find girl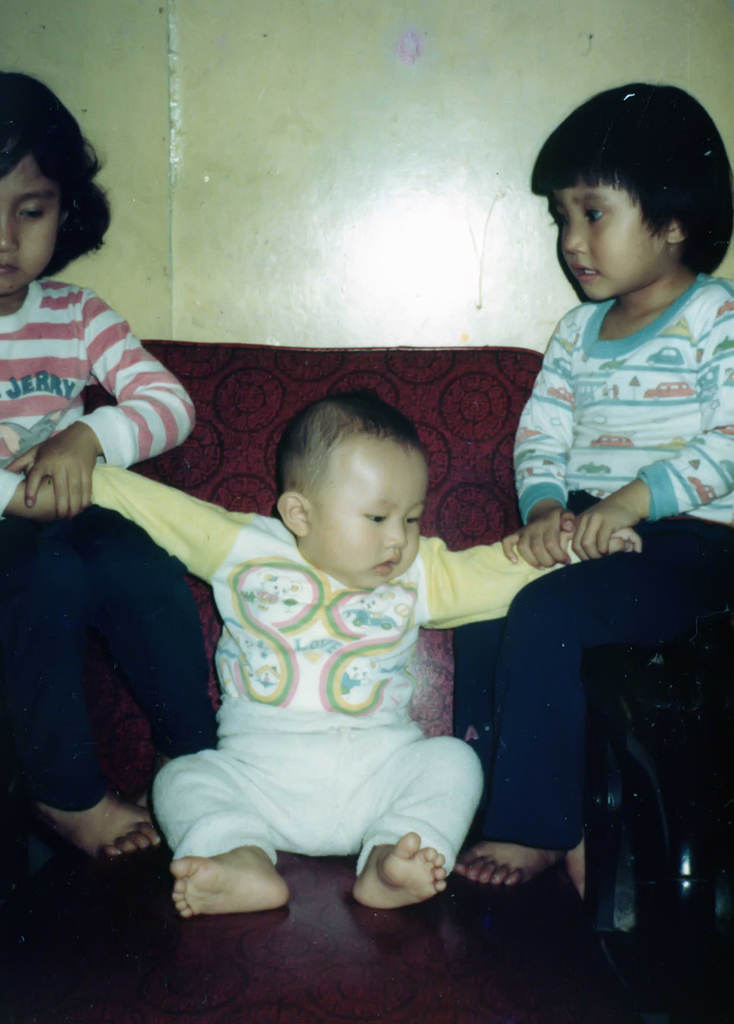
left=447, top=76, right=733, bottom=896
